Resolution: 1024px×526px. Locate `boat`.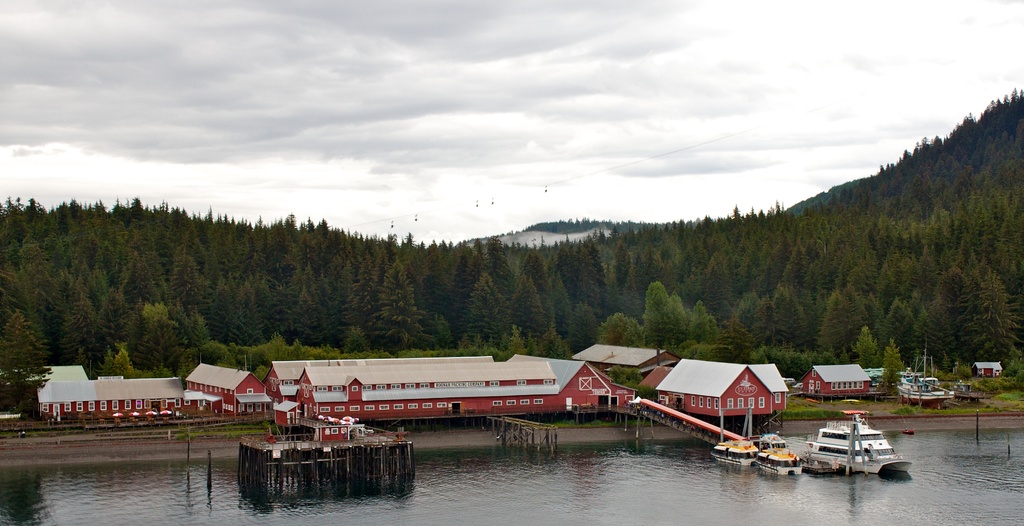
(left=753, top=434, right=802, bottom=472).
